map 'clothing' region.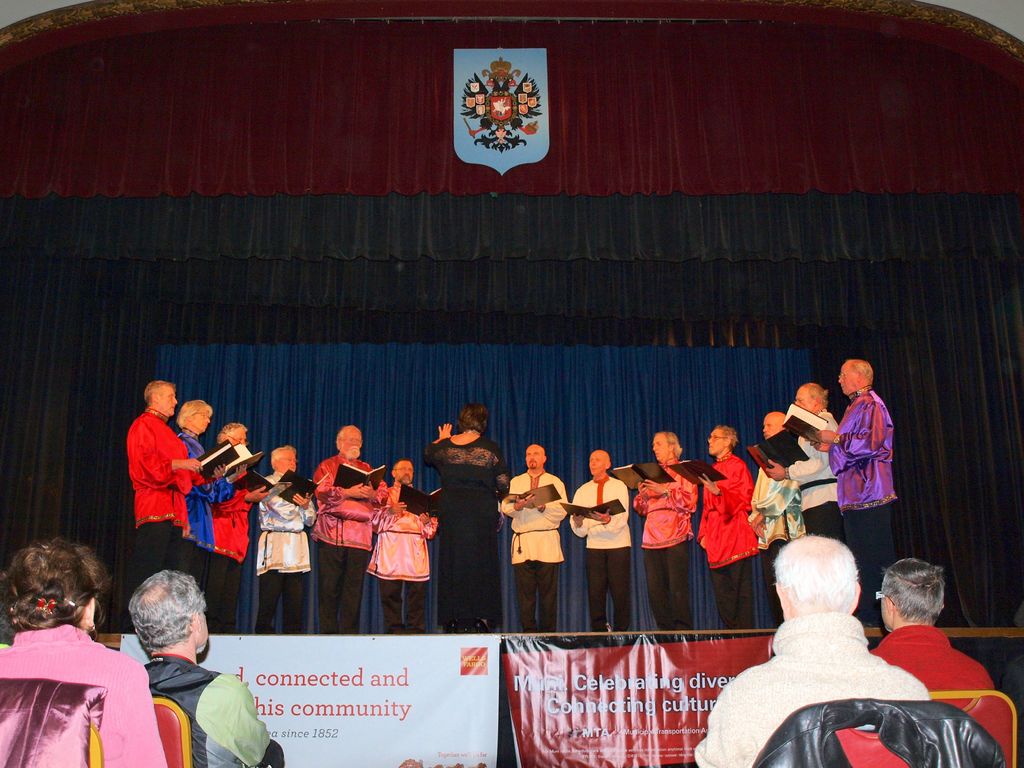
Mapped to x1=628 y1=459 x2=697 y2=630.
